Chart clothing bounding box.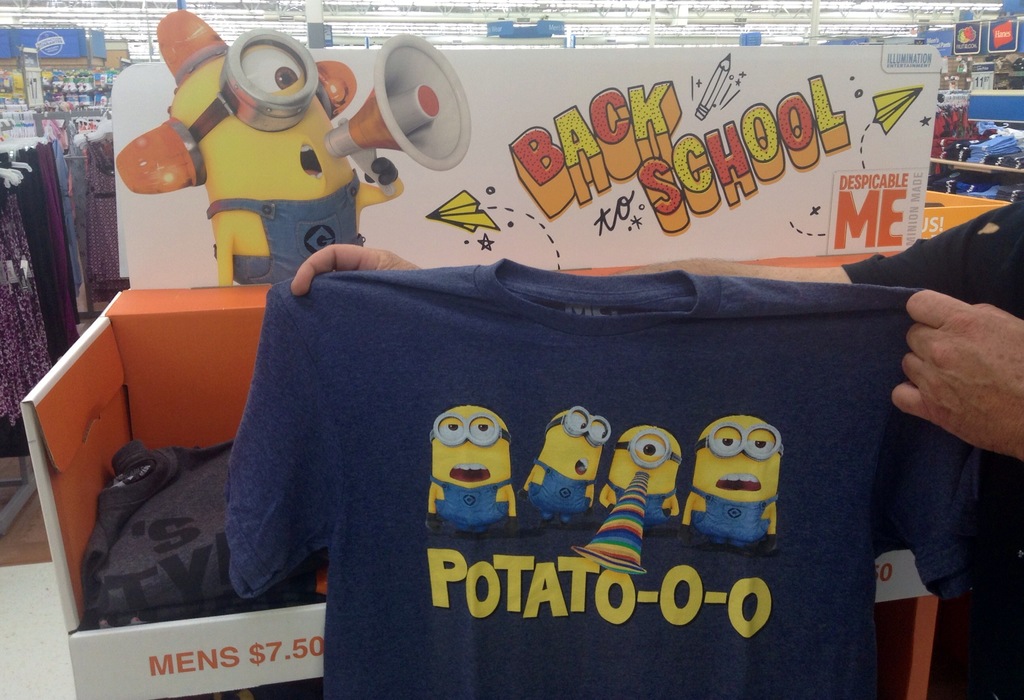
Charted: (left=561, top=470, right=677, bottom=575).
